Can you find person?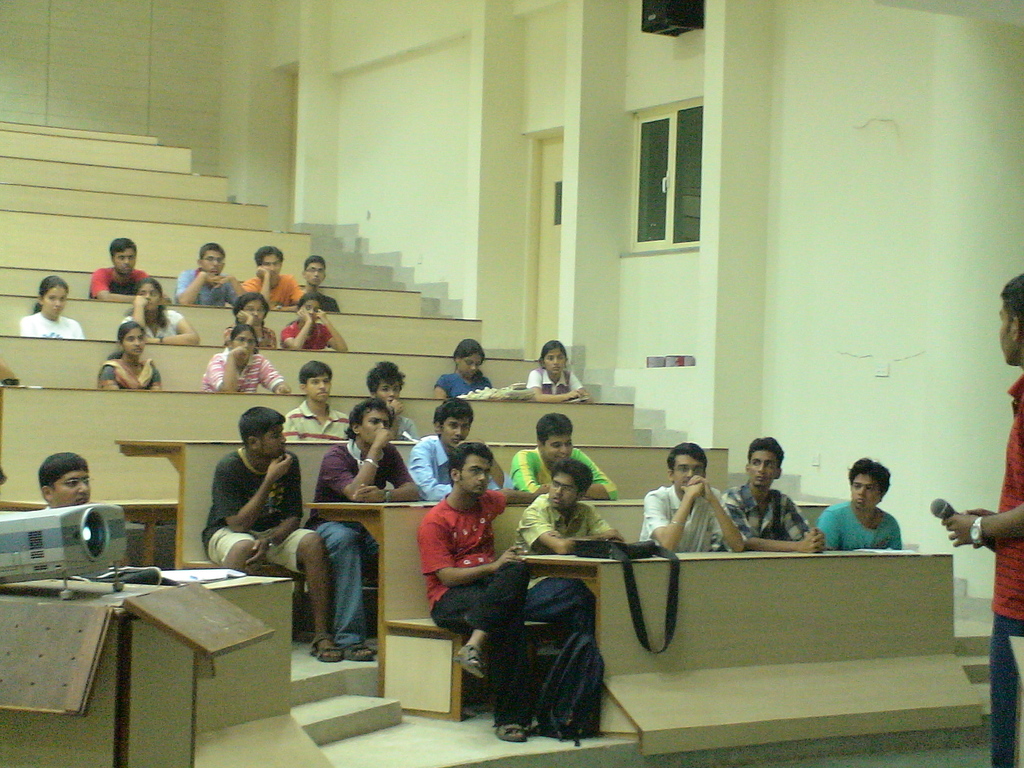
Yes, bounding box: region(419, 444, 543, 742).
